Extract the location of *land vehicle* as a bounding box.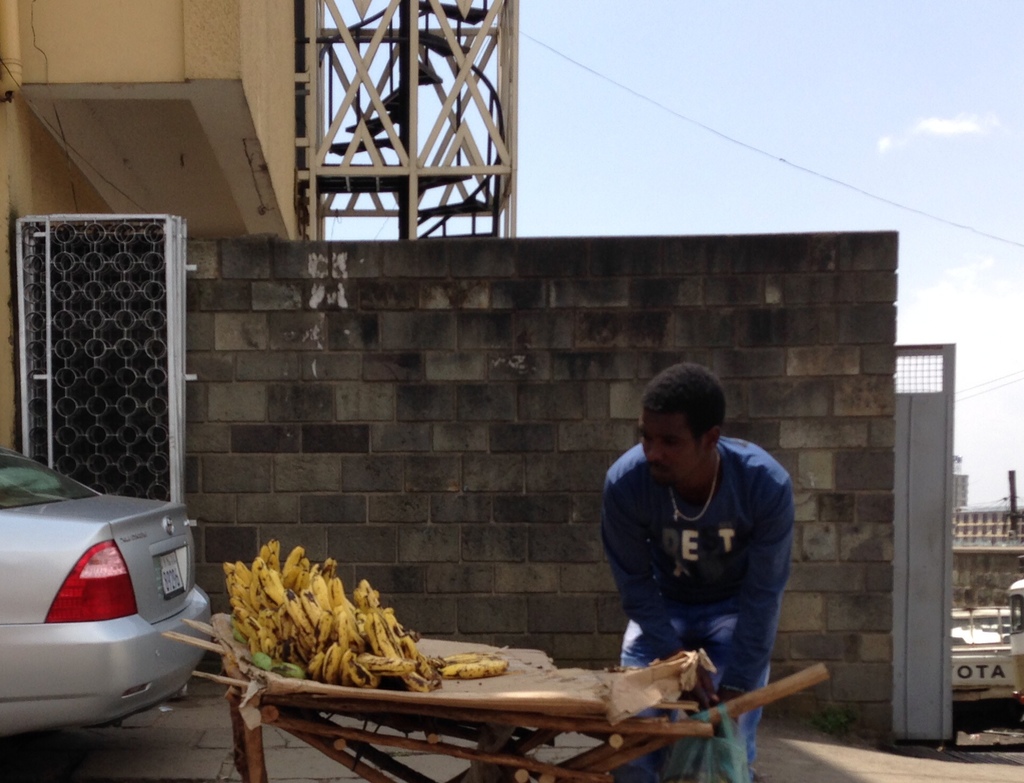
select_region(0, 442, 212, 738).
